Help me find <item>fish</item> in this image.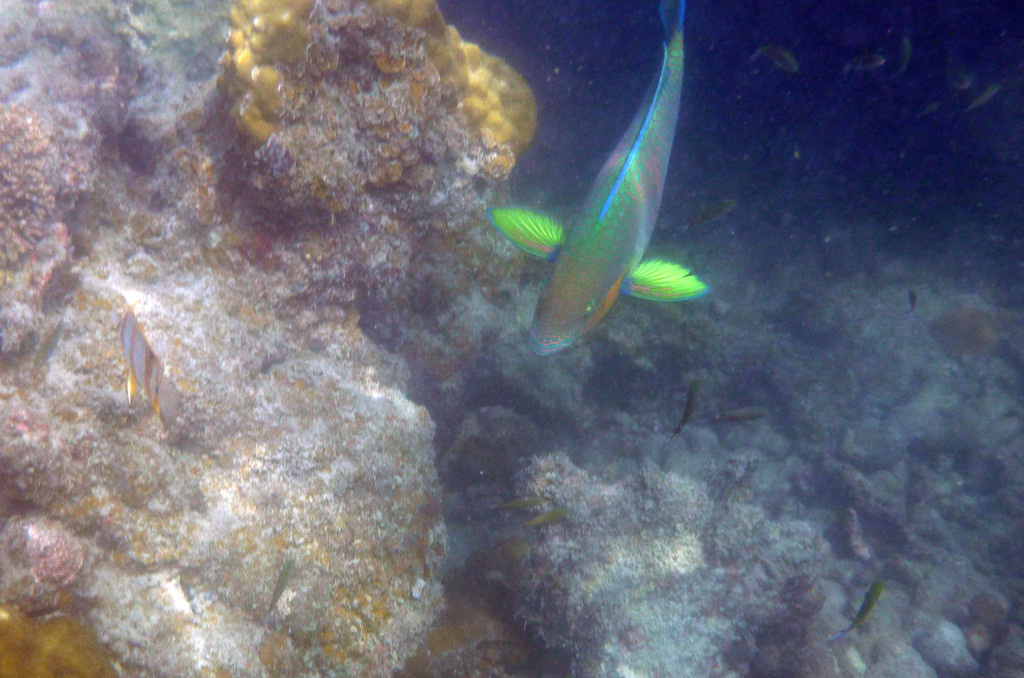
Found it: (489, 31, 699, 357).
